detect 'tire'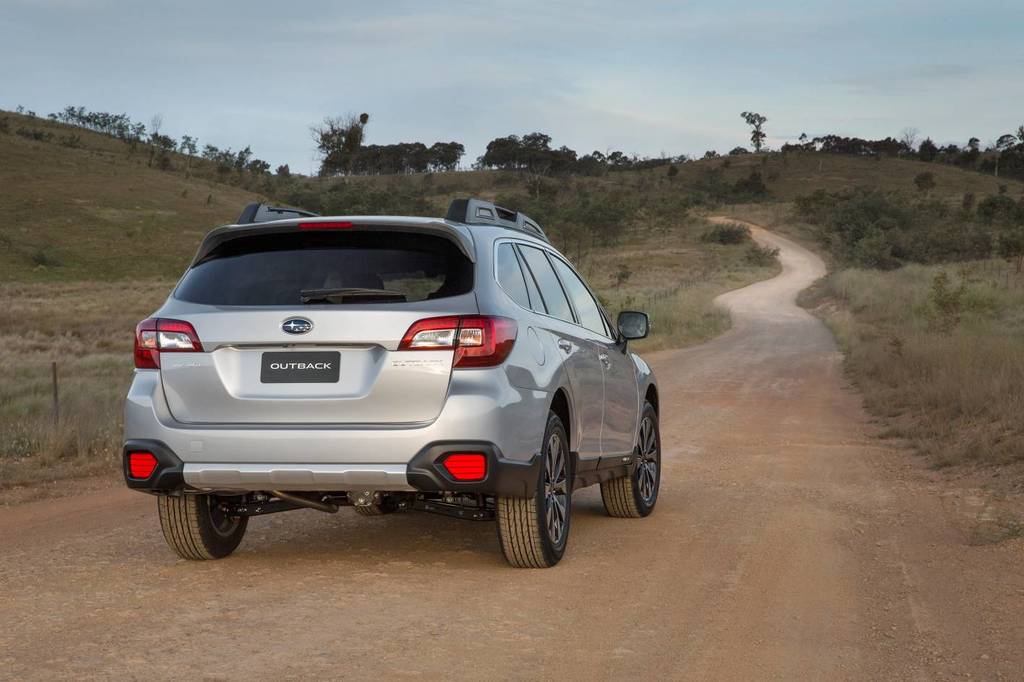
{"x1": 158, "y1": 493, "x2": 256, "y2": 560}
